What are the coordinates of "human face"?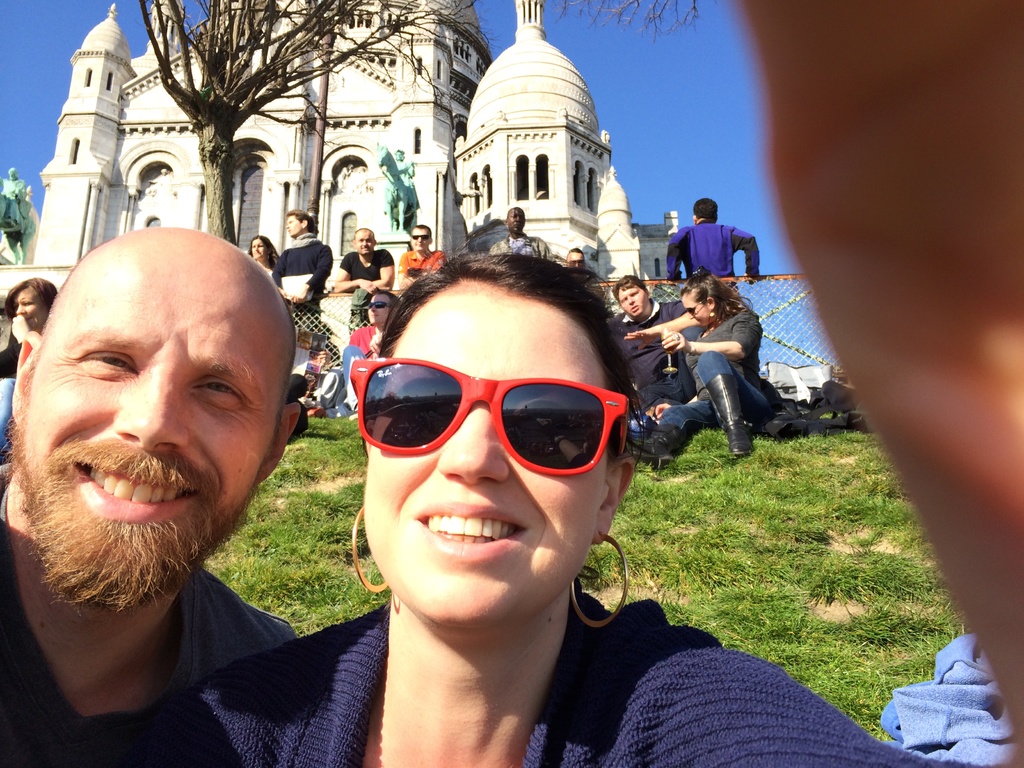
(x1=28, y1=253, x2=285, y2=579).
